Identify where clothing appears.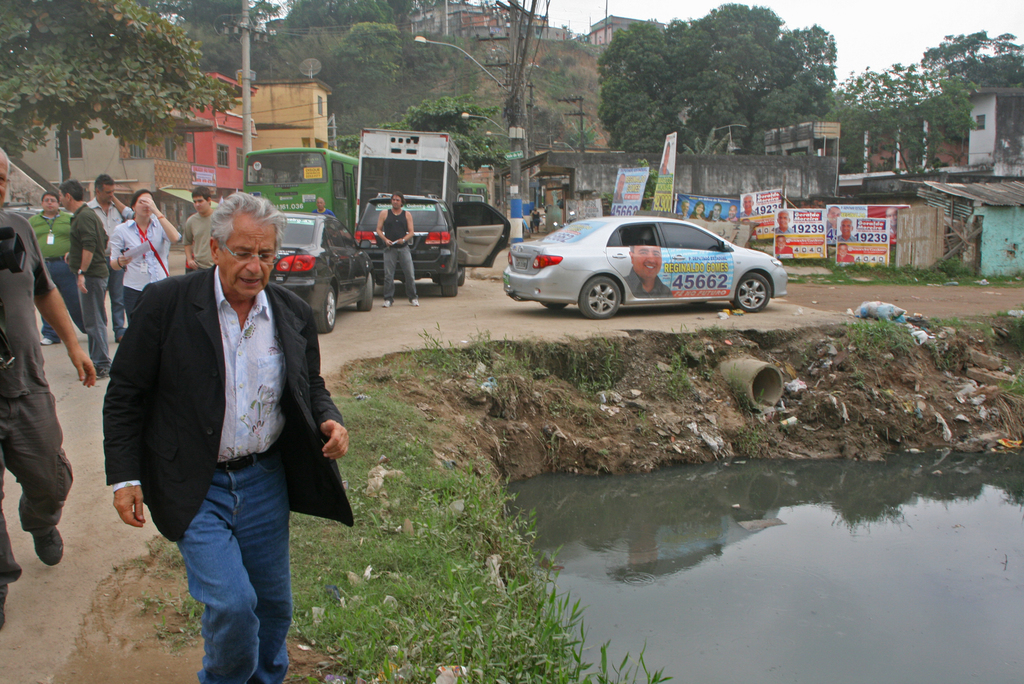
Appears at crop(836, 236, 858, 242).
